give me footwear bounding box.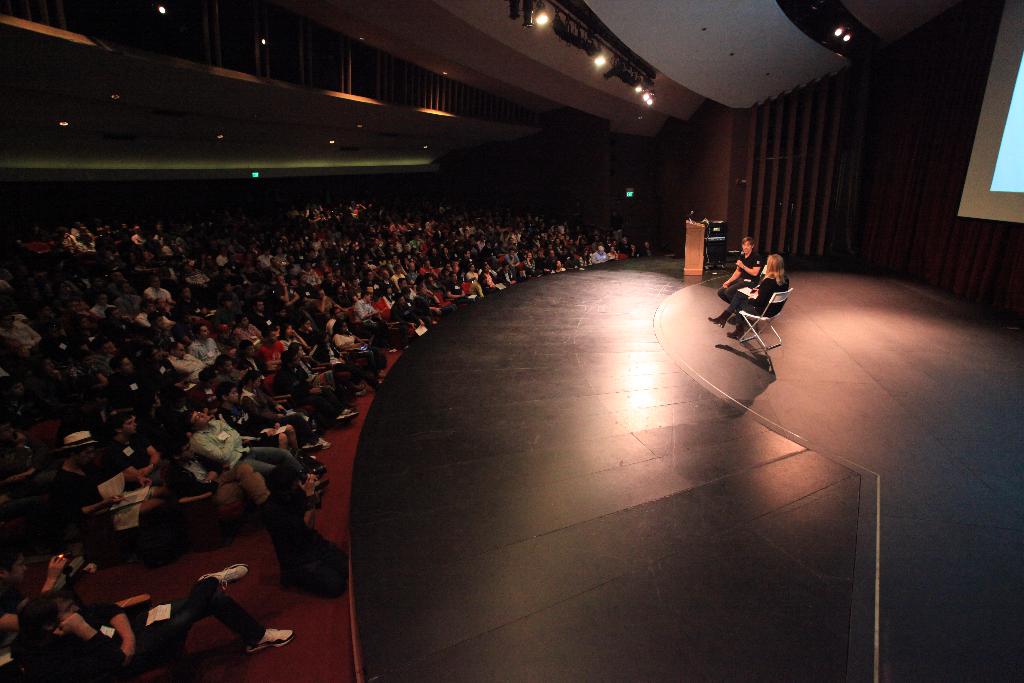
{"x1": 707, "y1": 315, "x2": 726, "y2": 327}.
